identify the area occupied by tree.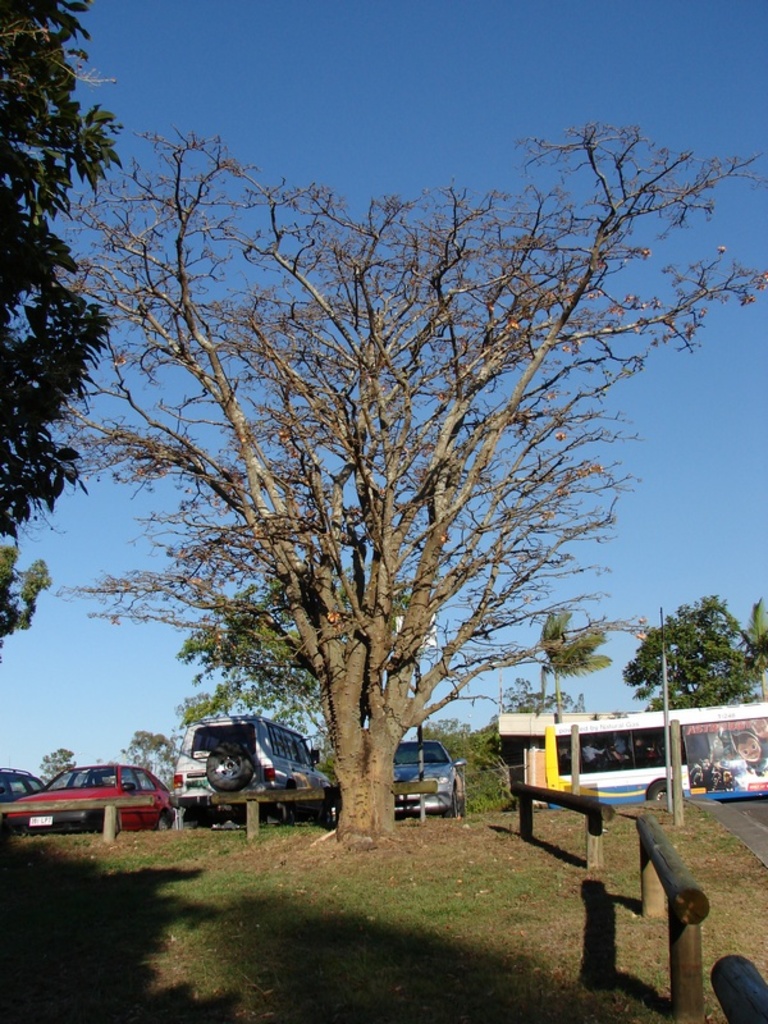
Area: 413:714:512:815.
